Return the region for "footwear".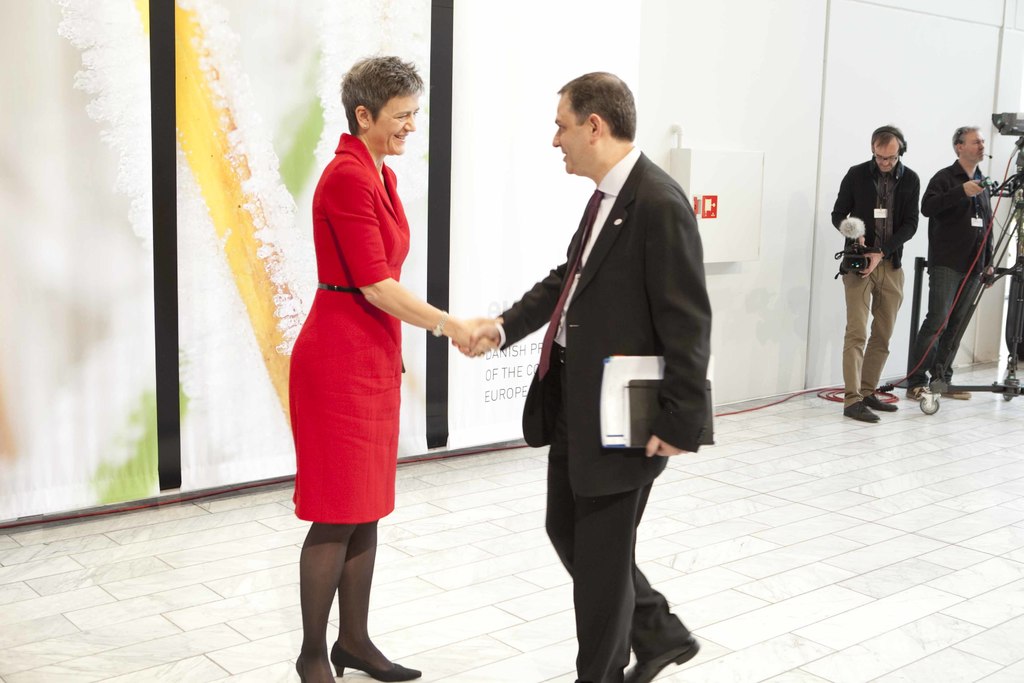
294, 653, 306, 682.
